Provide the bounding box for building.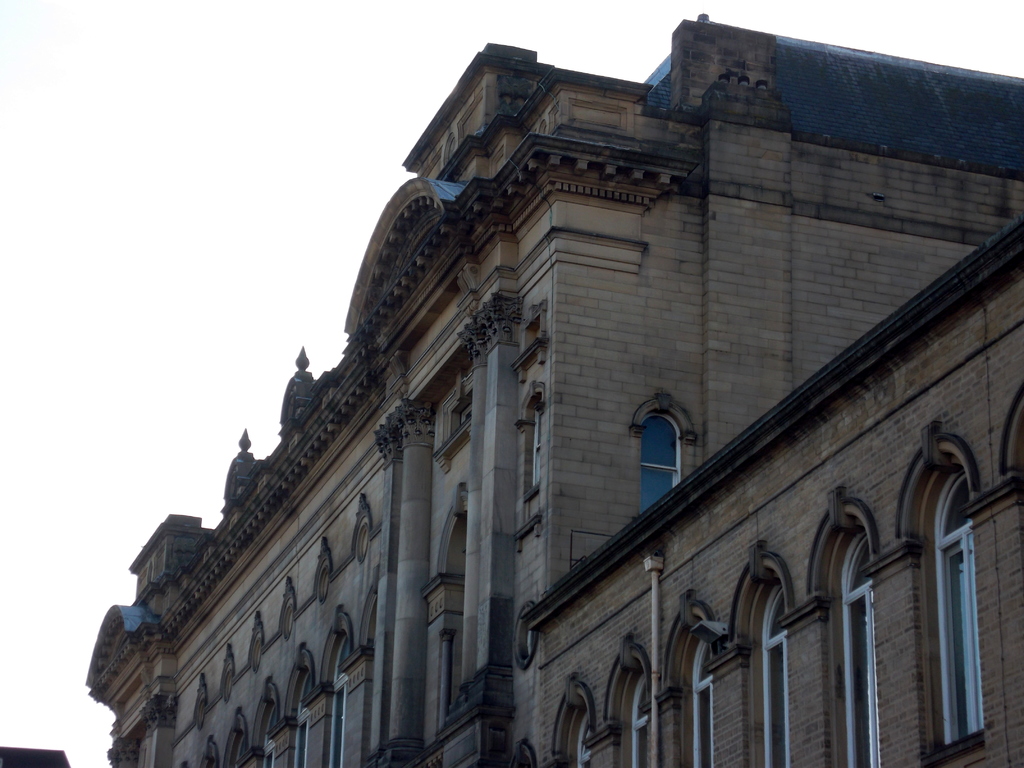
(522,213,1023,766).
